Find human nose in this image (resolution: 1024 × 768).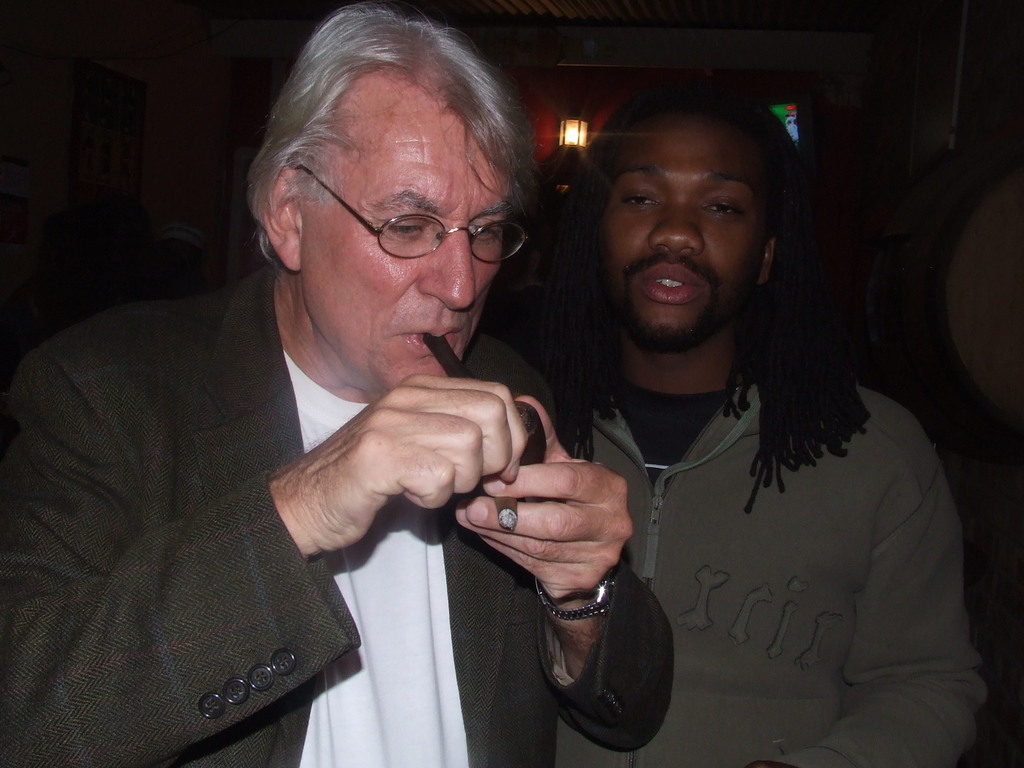
420:213:474:314.
